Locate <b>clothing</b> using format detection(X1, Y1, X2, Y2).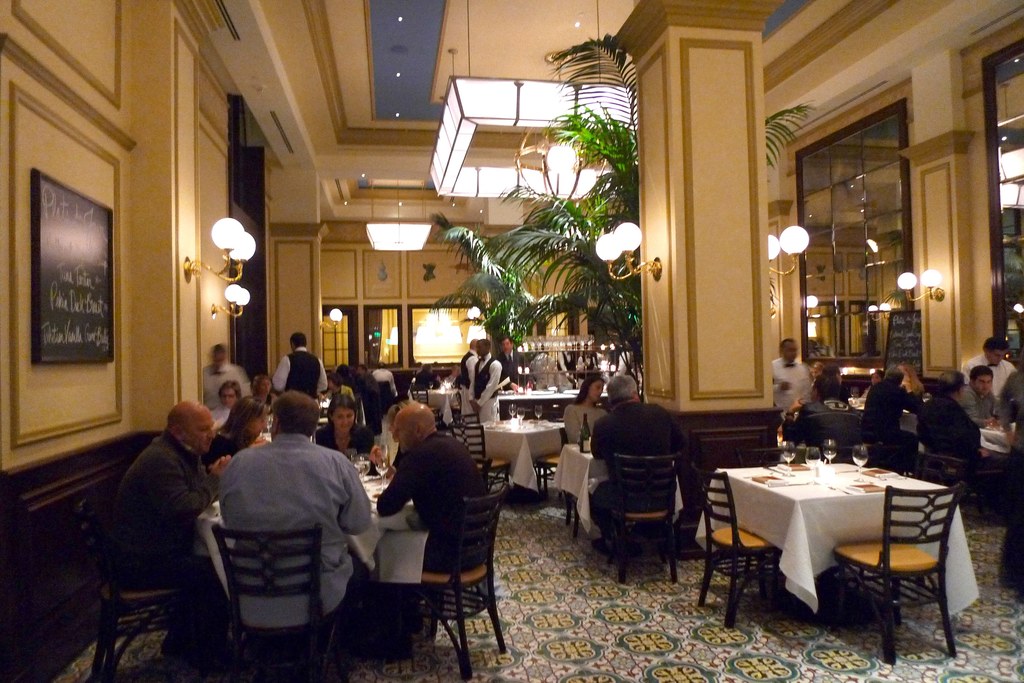
detection(328, 383, 353, 422).
